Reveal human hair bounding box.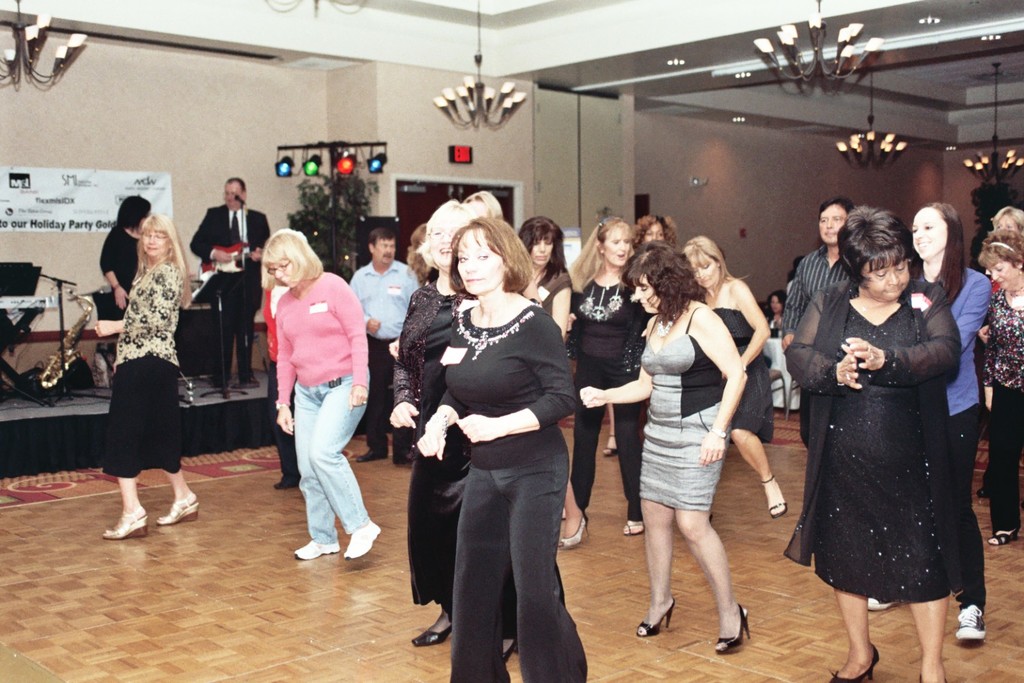
Revealed: (987,206,1023,223).
